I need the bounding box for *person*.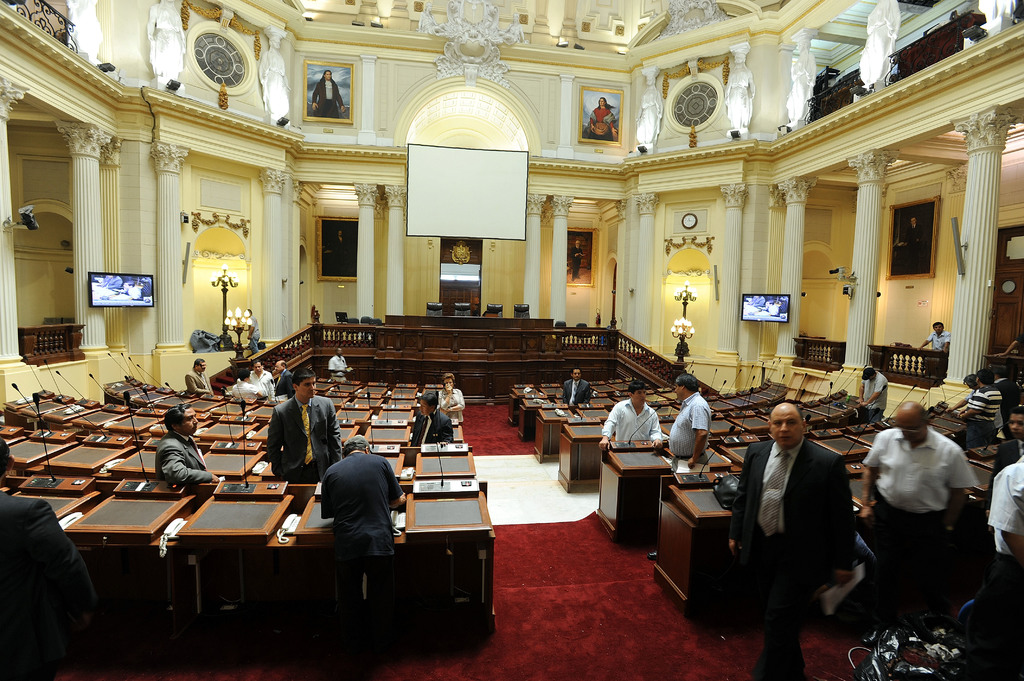
Here it is: {"left": 635, "top": 75, "right": 664, "bottom": 143}.
